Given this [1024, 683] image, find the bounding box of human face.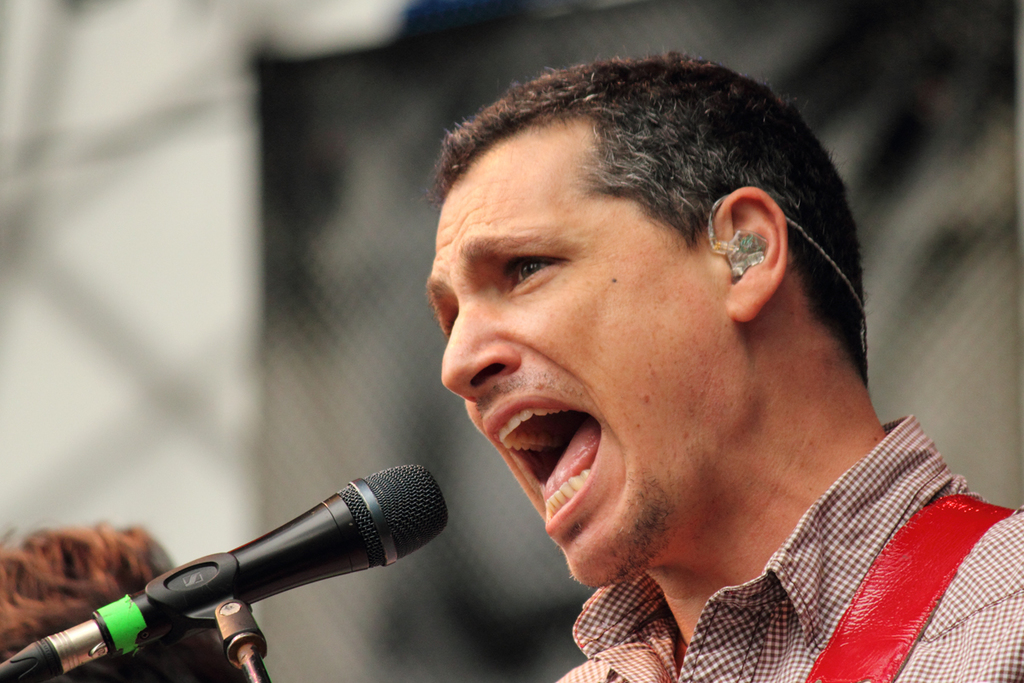
(423, 120, 745, 594).
